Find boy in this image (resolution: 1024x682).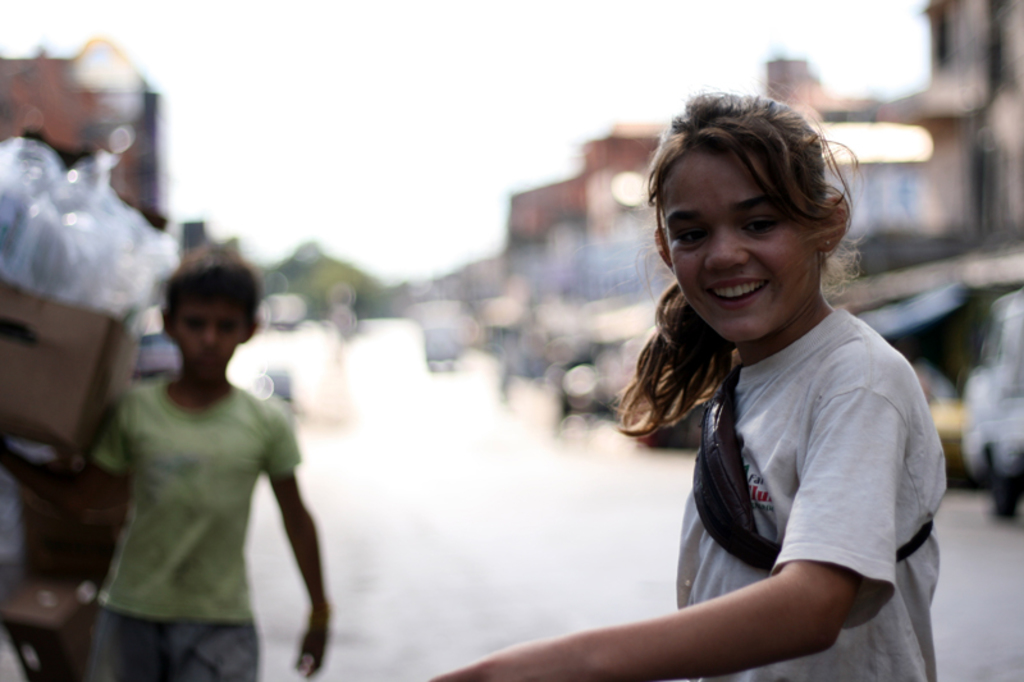
(76,241,330,660).
